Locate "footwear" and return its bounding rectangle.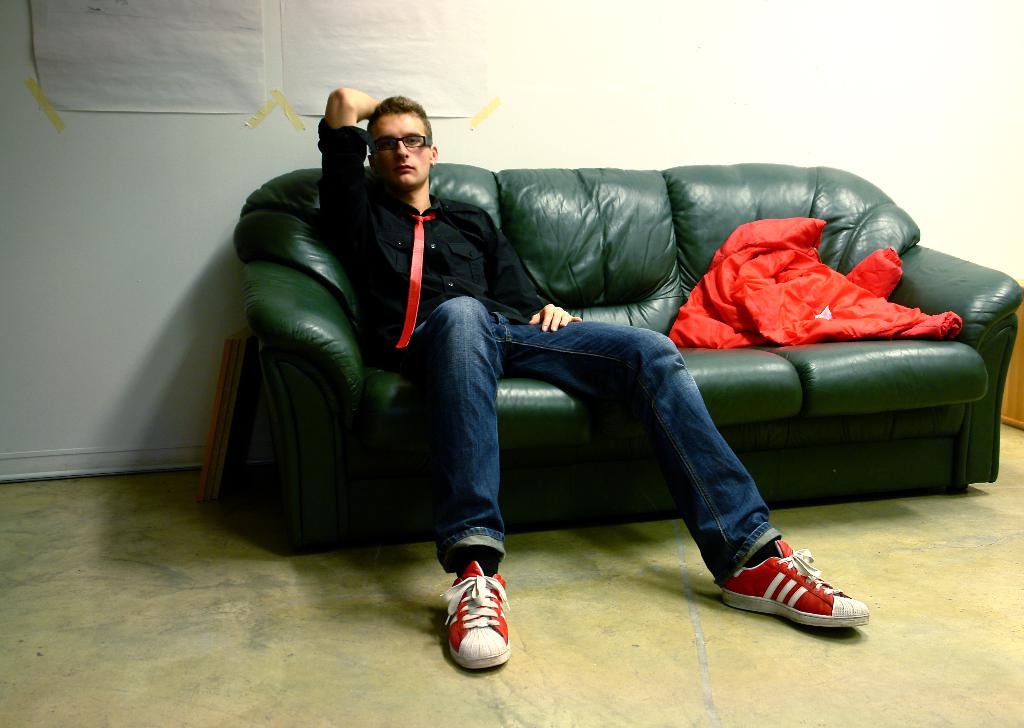
[719,537,872,631].
